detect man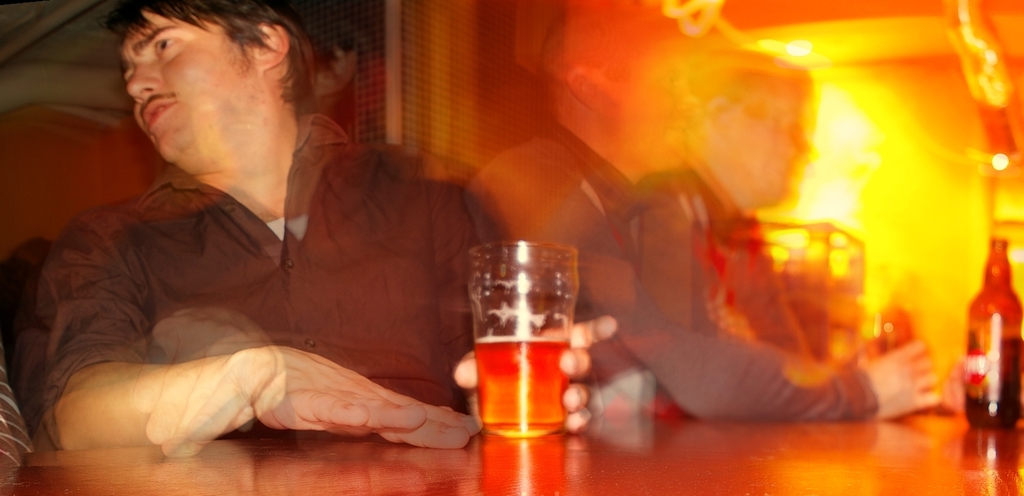
locate(472, 0, 942, 417)
